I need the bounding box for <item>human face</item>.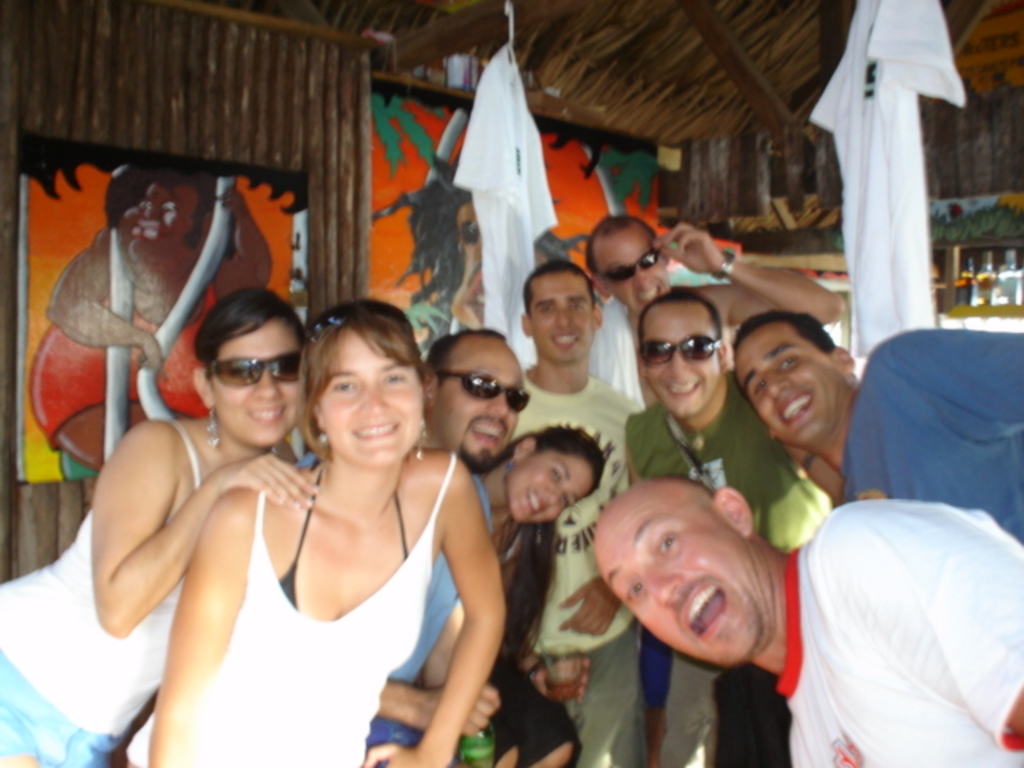
Here it is: (left=638, top=306, right=718, bottom=418).
